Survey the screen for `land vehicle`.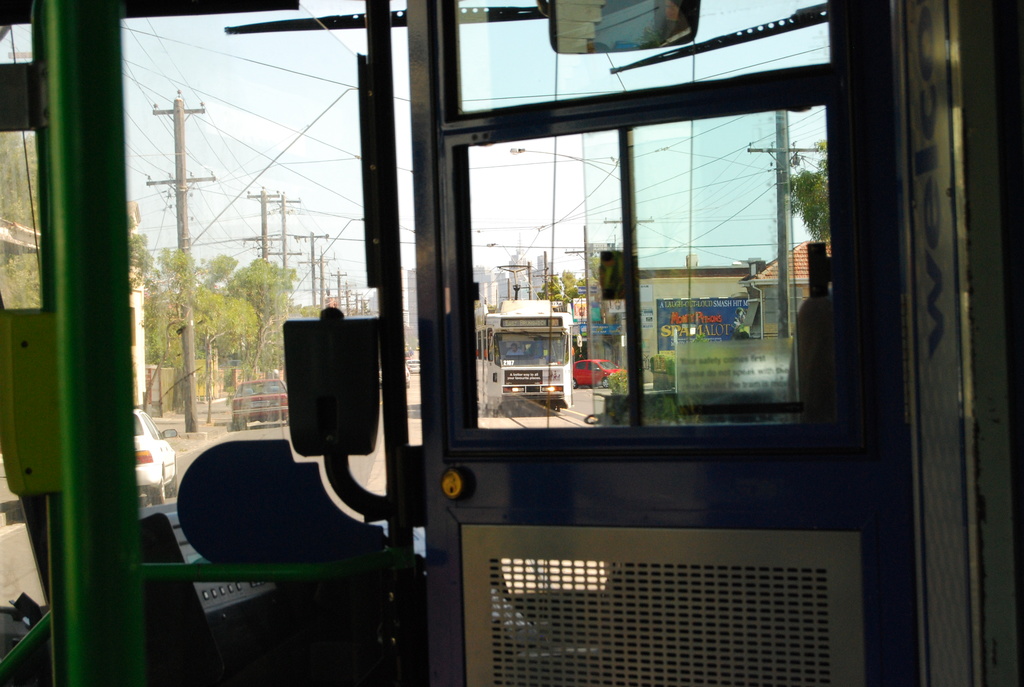
Survey found: region(230, 376, 292, 431).
